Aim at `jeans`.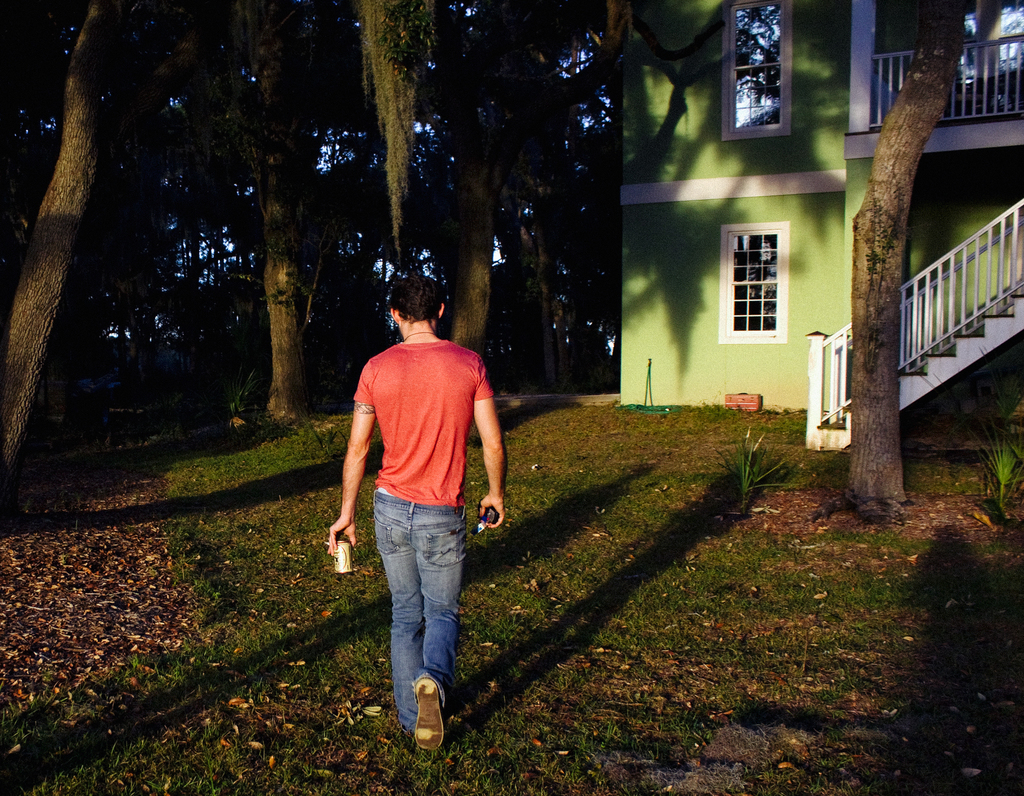
Aimed at crop(376, 508, 472, 760).
